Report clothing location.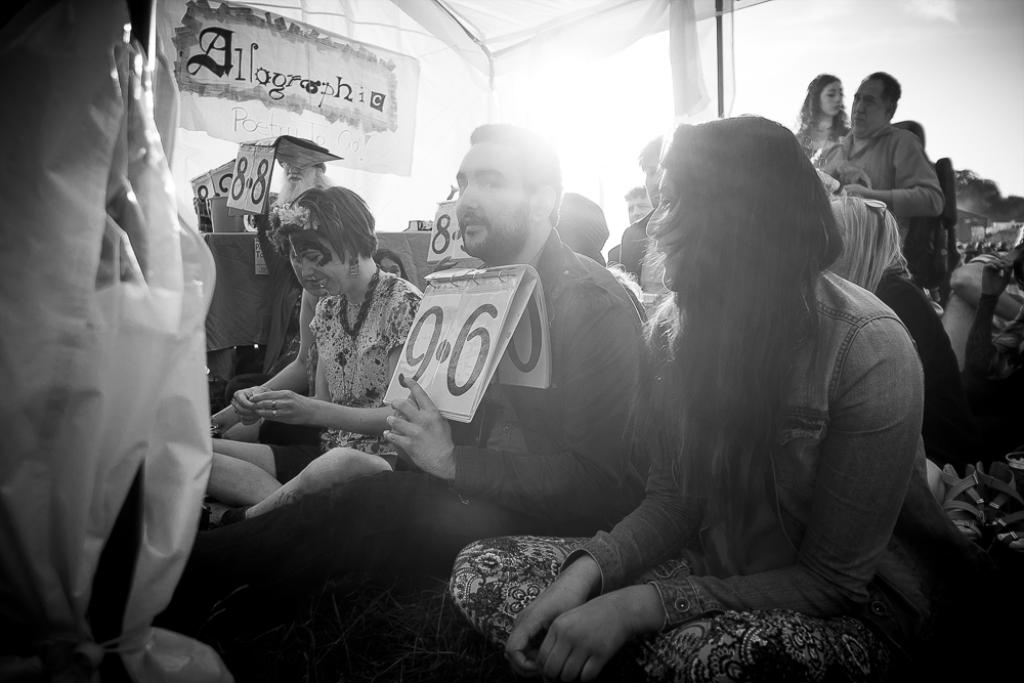
Report: x1=811, y1=112, x2=947, y2=254.
